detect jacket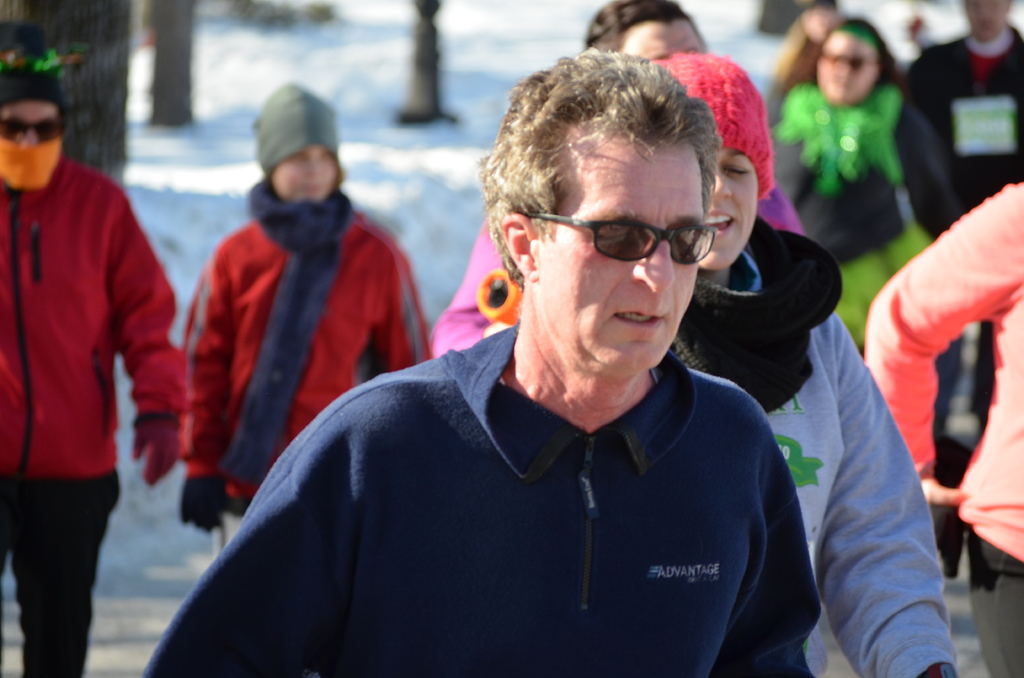
{"left": 733, "top": 251, "right": 956, "bottom": 677}
